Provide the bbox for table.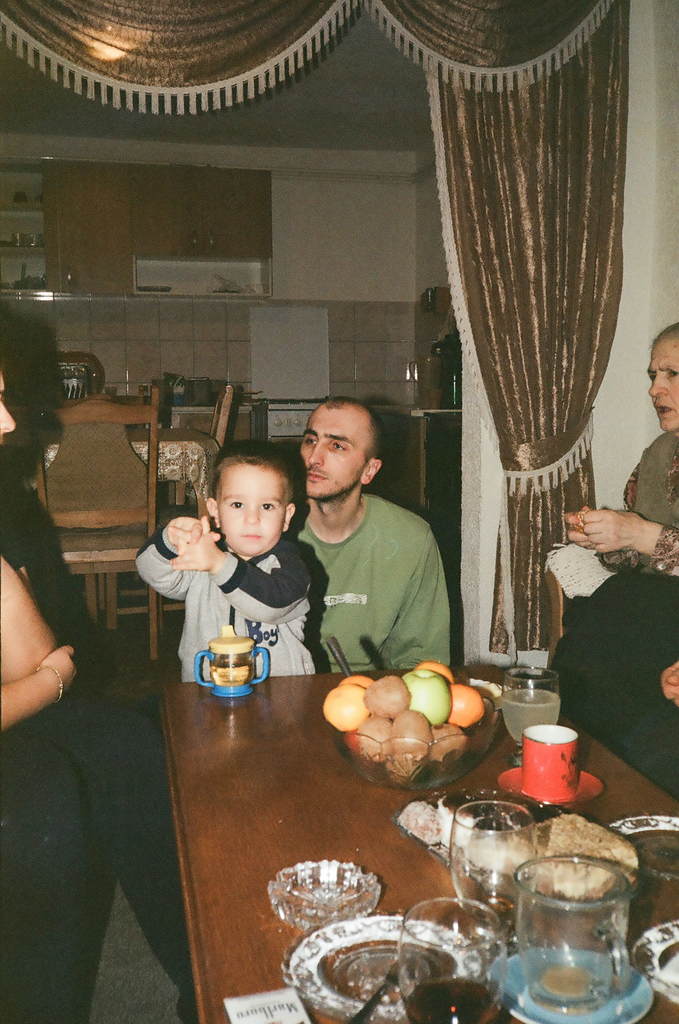
rect(147, 681, 678, 1023).
